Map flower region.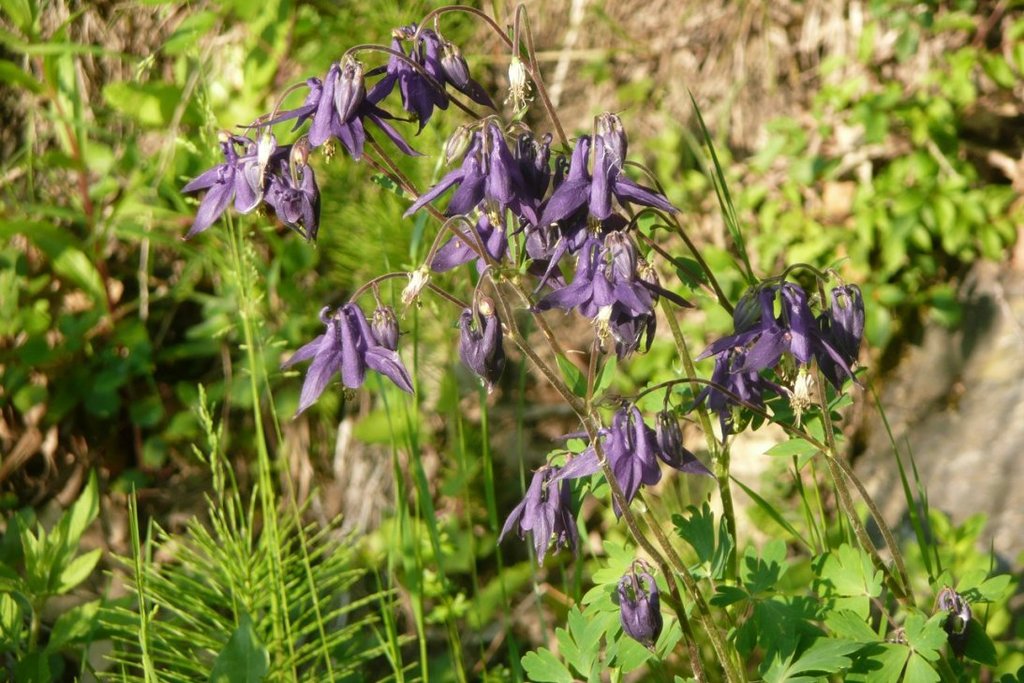
Mapped to locate(493, 455, 572, 562).
